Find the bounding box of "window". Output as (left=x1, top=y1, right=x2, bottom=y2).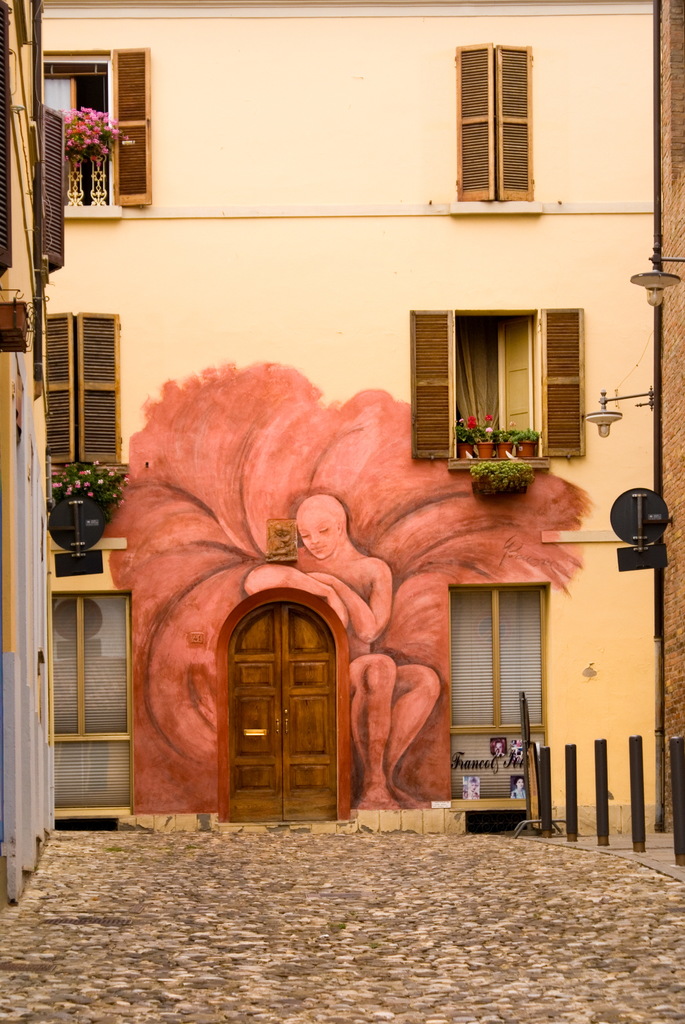
(left=45, top=736, right=129, bottom=815).
